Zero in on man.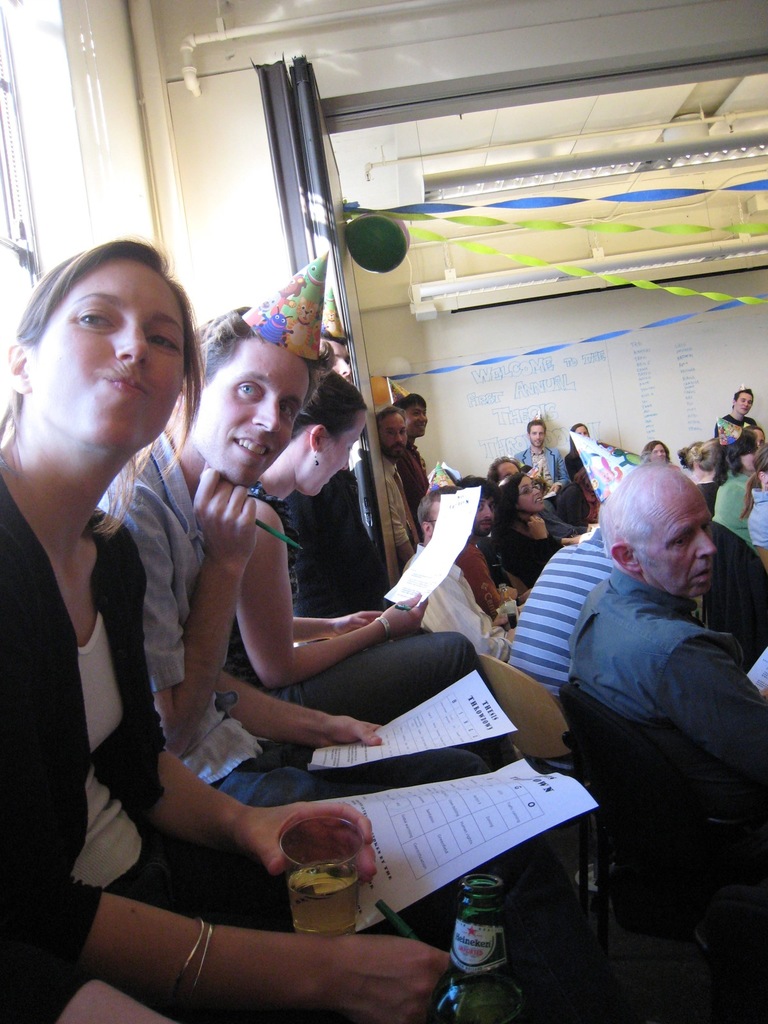
Zeroed in: pyautogui.locateOnScreen(371, 406, 429, 573).
